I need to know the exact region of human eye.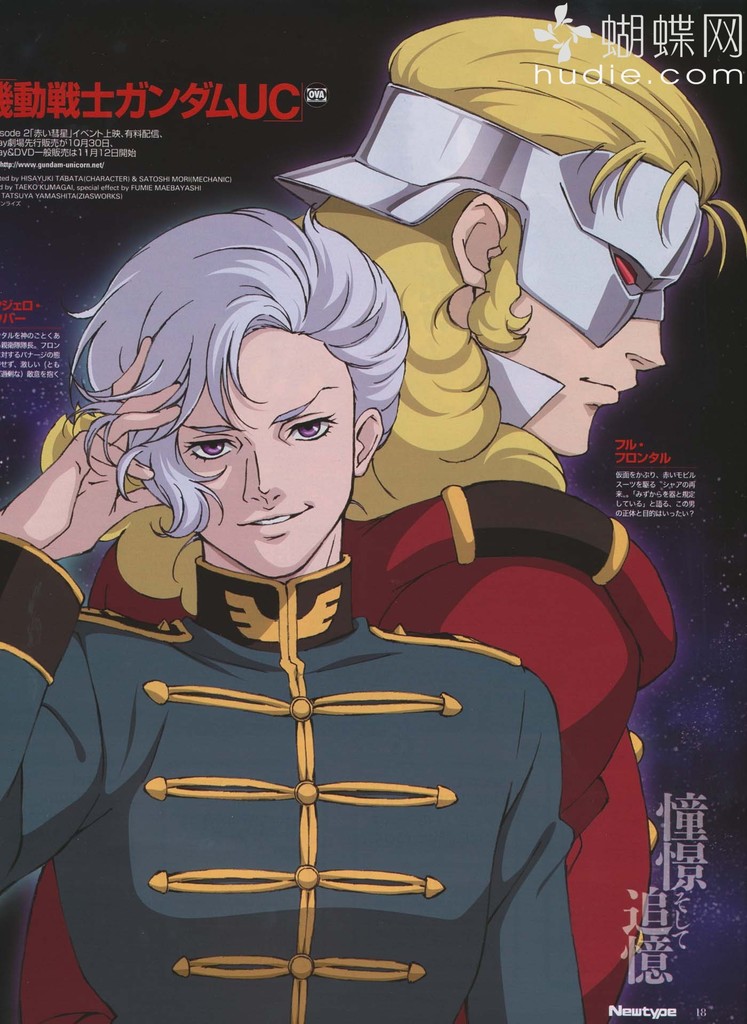
Region: [281,406,341,447].
